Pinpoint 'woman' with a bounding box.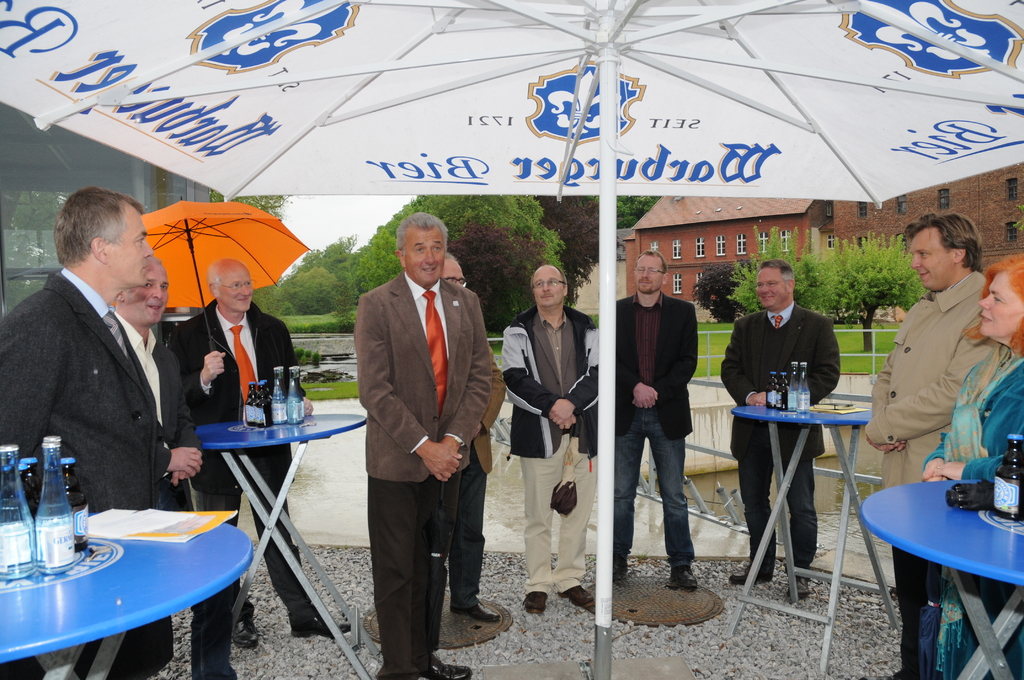
detection(919, 252, 1023, 679).
